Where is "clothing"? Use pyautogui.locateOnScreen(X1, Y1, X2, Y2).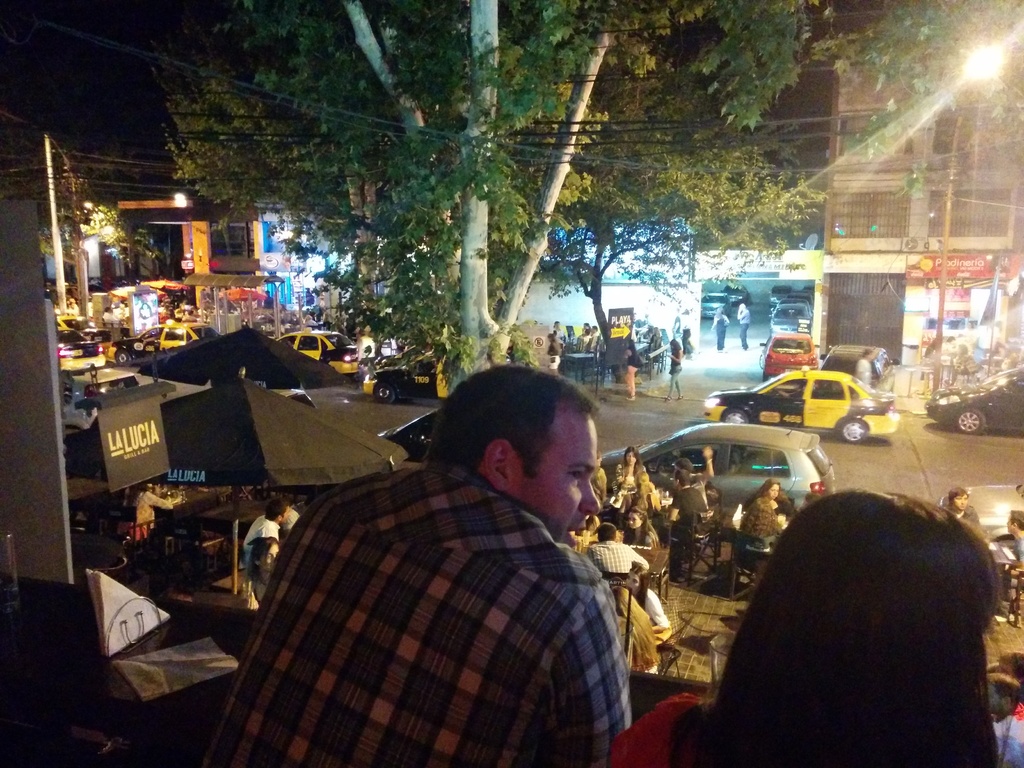
pyautogui.locateOnScreen(739, 311, 752, 341).
